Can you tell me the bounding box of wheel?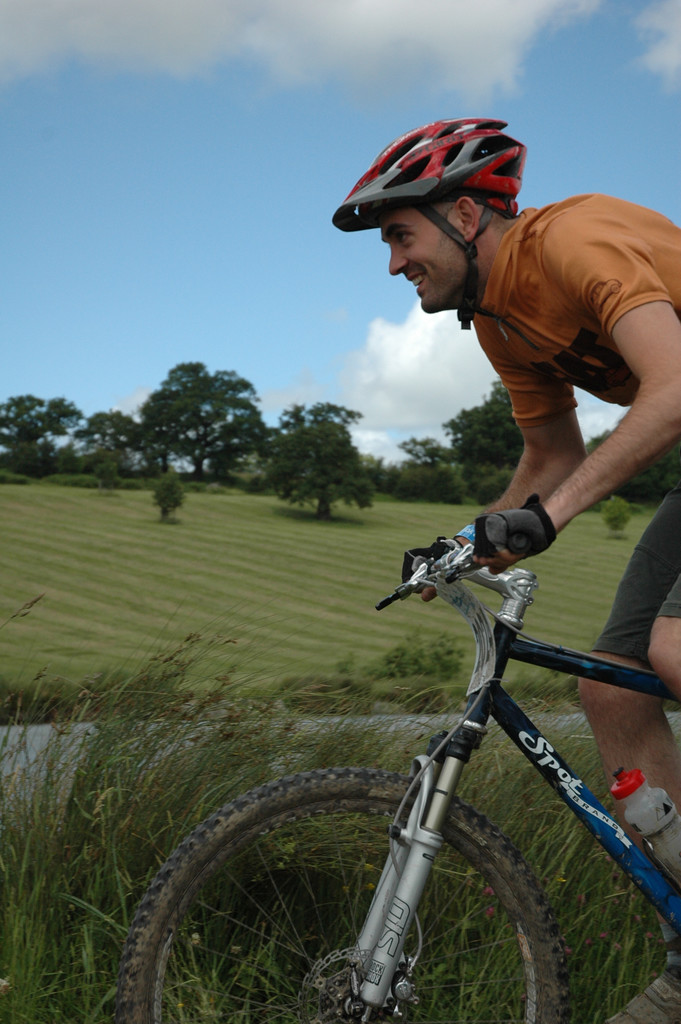
Rect(131, 774, 555, 1007).
